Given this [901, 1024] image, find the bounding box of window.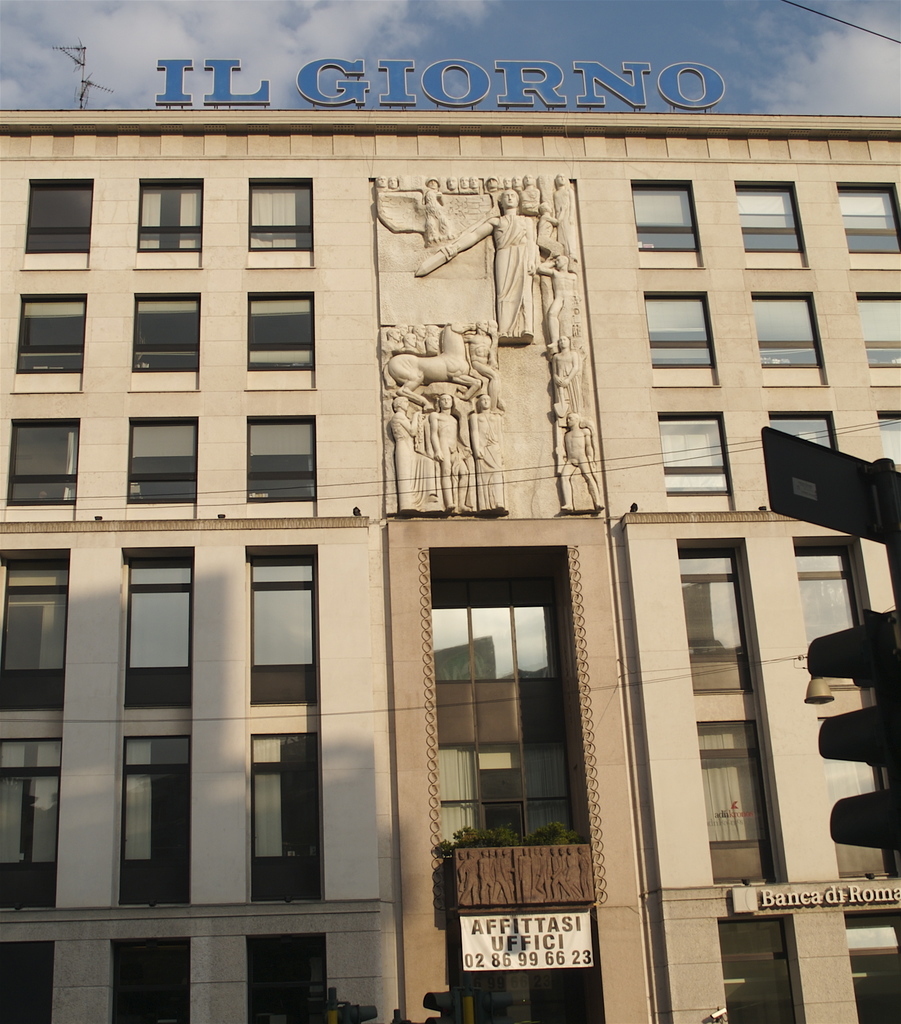
<bbox>432, 574, 583, 840</bbox>.
